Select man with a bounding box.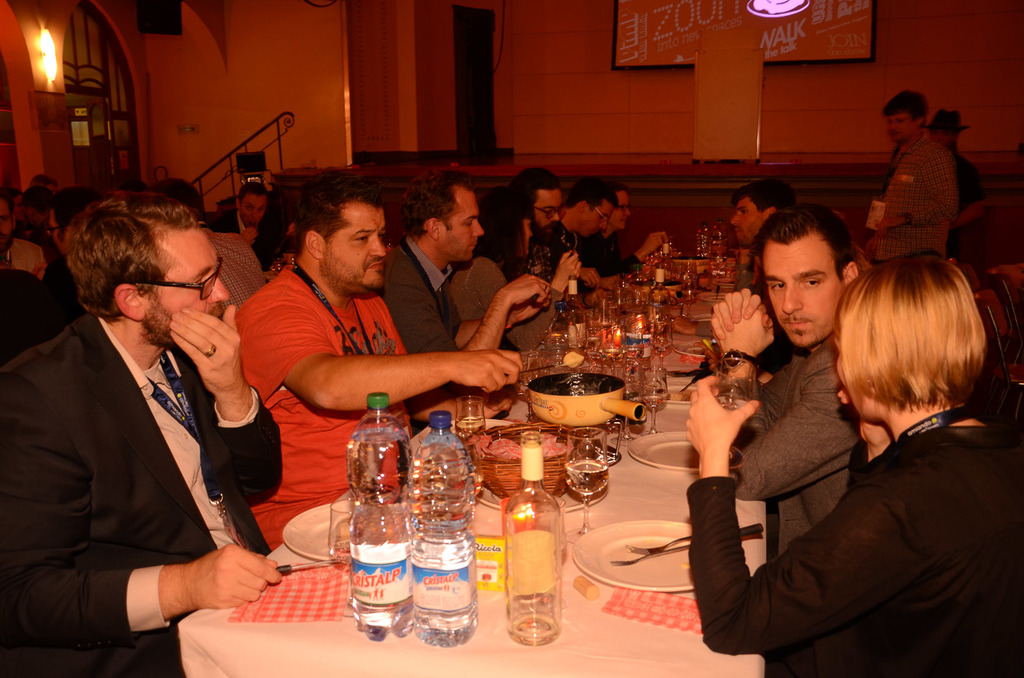
left=213, top=184, right=273, bottom=260.
